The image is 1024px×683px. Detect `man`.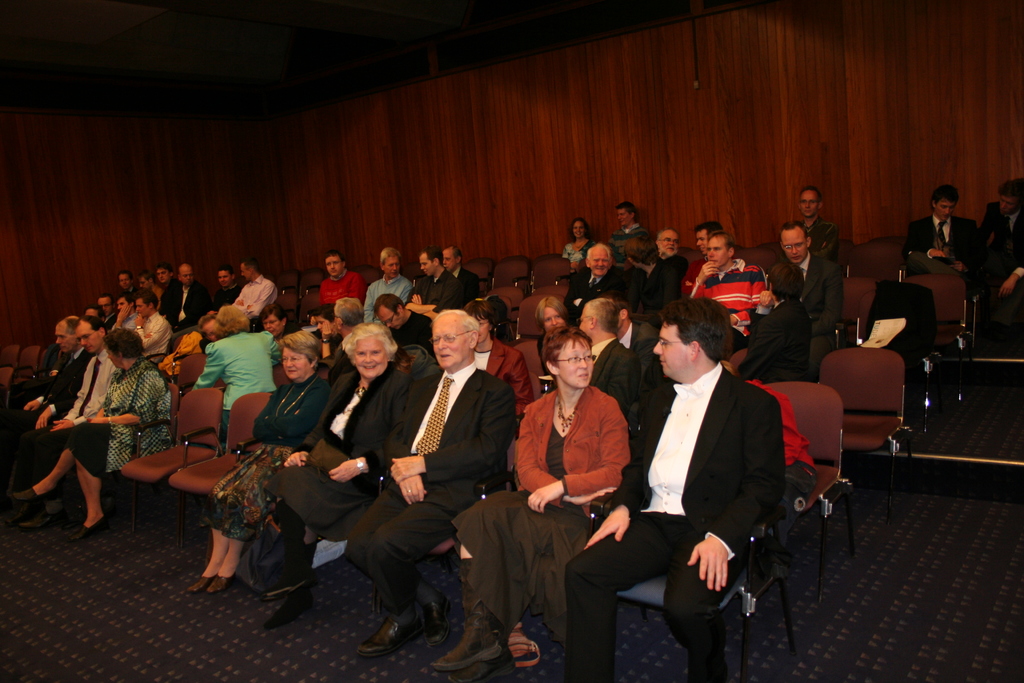
Detection: {"left": 606, "top": 198, "right": 647, "bottom": 261}.
